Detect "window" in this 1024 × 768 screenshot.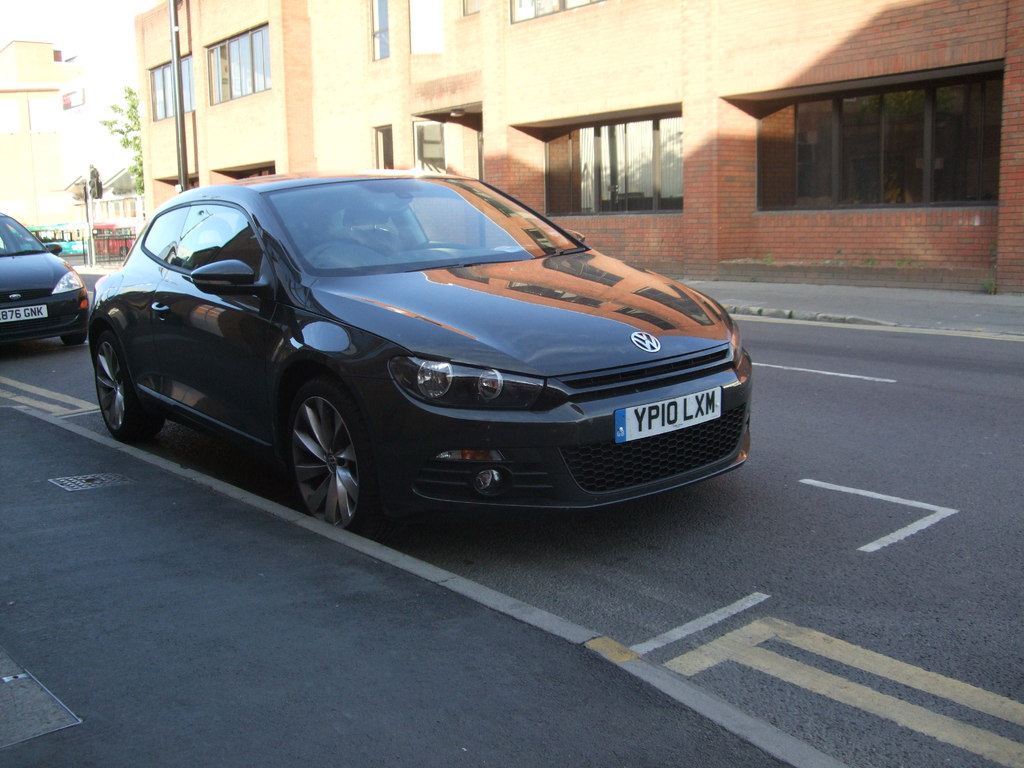
Detection: box=[209, 22, 270, 105].
